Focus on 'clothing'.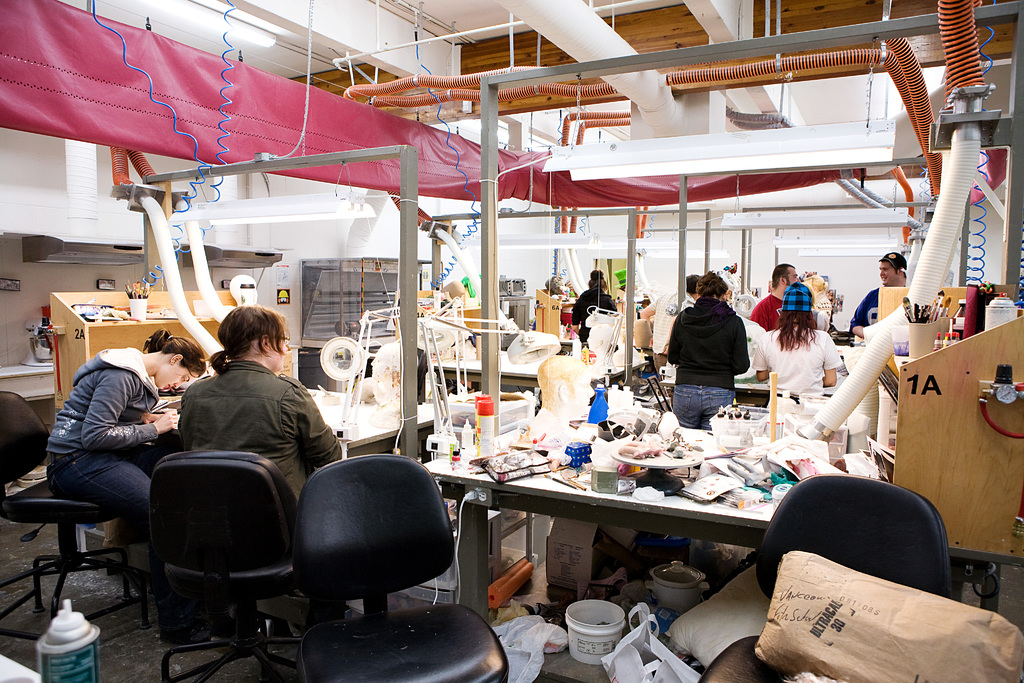
Focused at 149/347/333/498.
